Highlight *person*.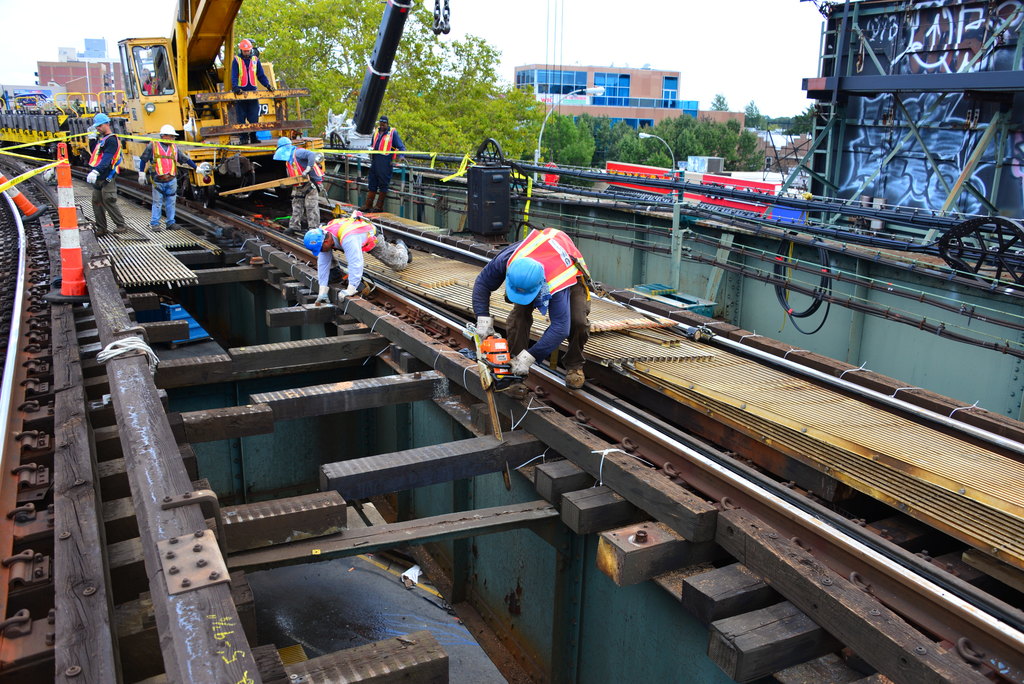
Highlighted region: x1=484 y1=216 x2=602 y2=388.
